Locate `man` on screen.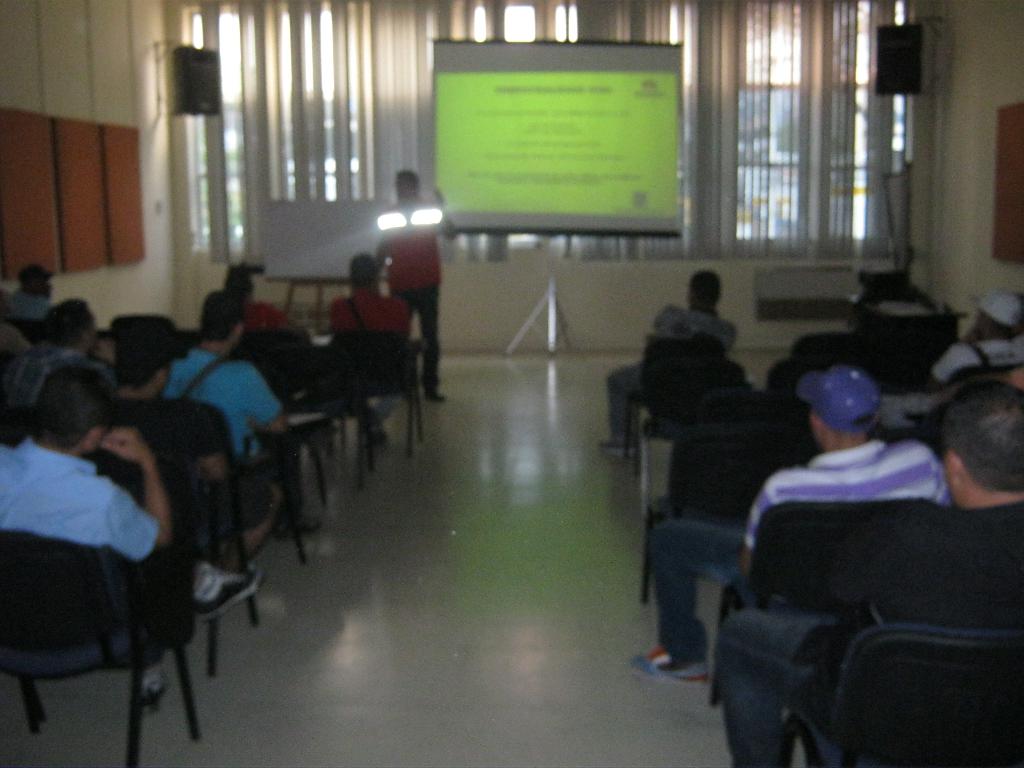
On screen at select_region(373, 168, 454, 393).
